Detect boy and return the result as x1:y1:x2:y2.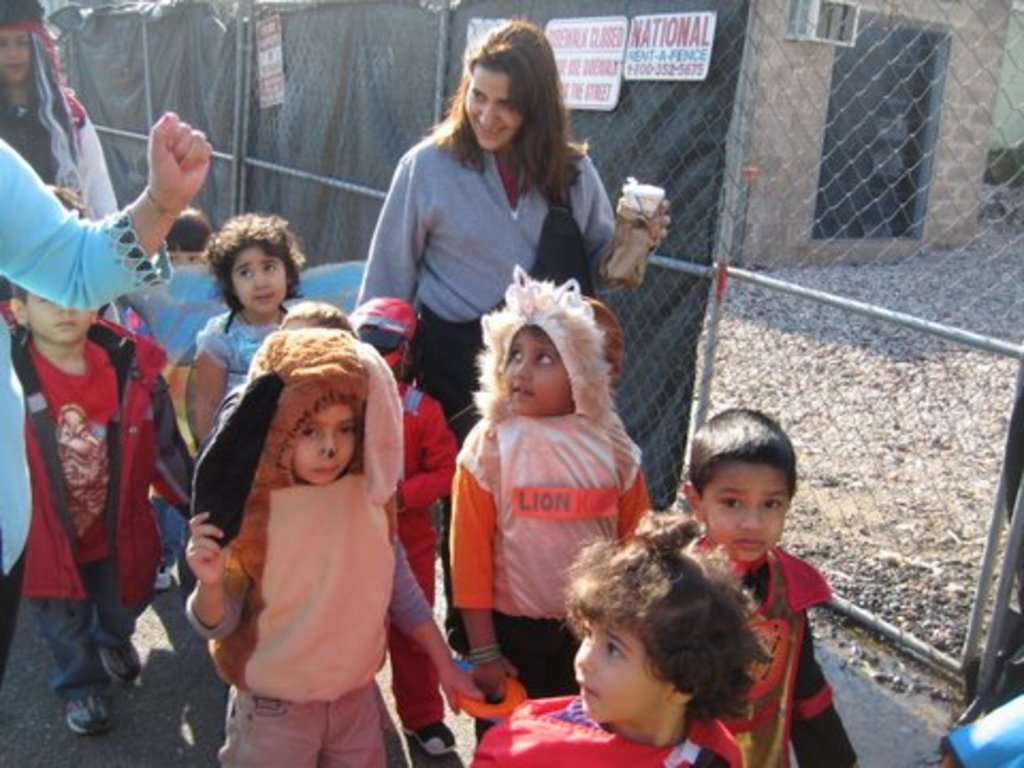
9:273:175:734.
